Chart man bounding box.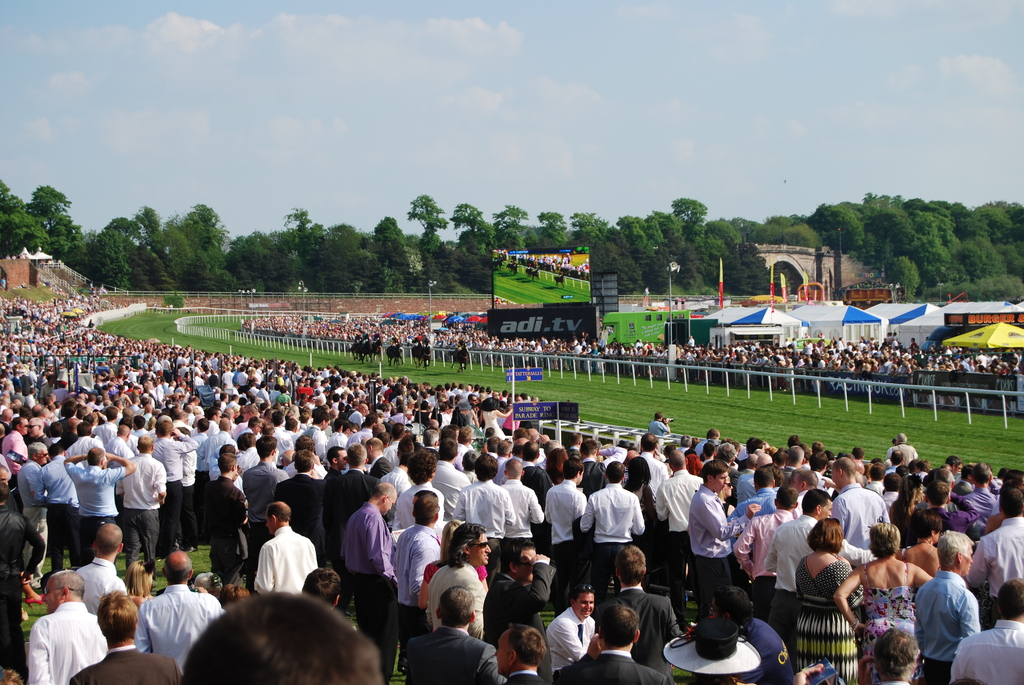
Charted: [789,468,817,515].
